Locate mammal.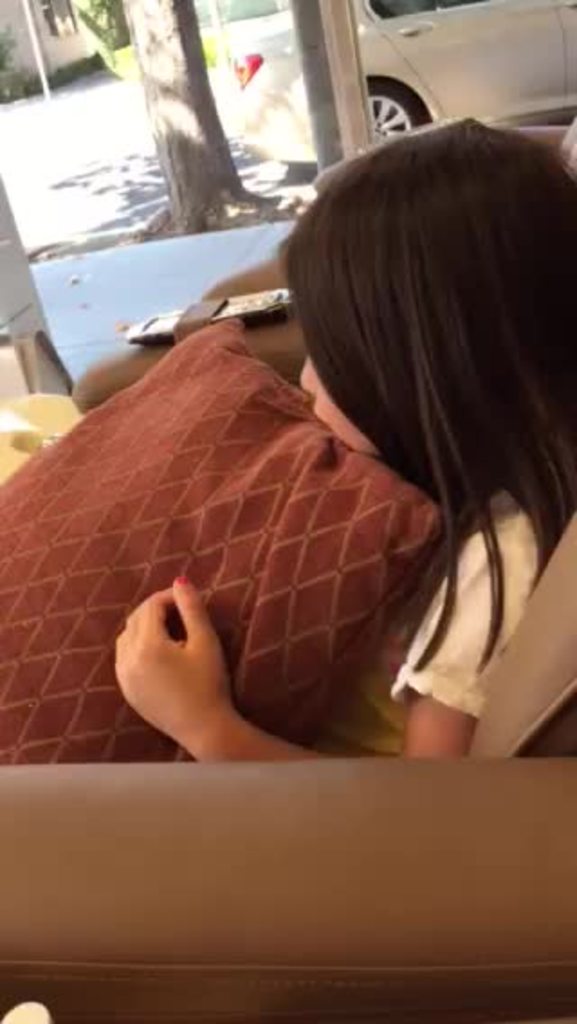
Bounding box: <box>169,92,576,754</box>.
